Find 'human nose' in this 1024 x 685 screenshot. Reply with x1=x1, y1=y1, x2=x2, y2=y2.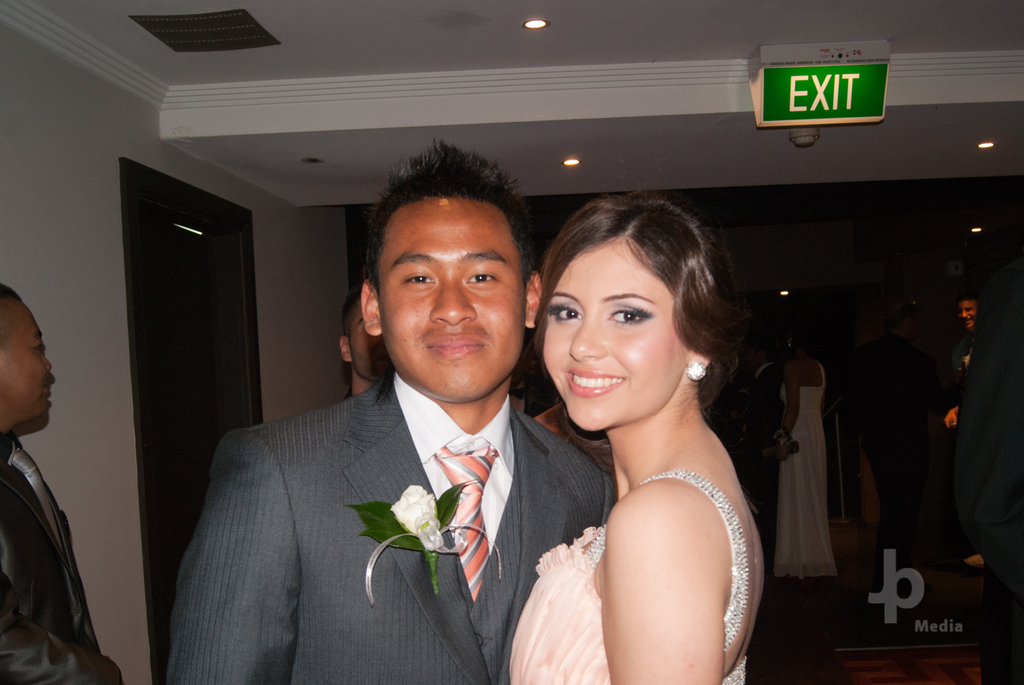
x1=44, y1=352, x2=54, y2=375.
